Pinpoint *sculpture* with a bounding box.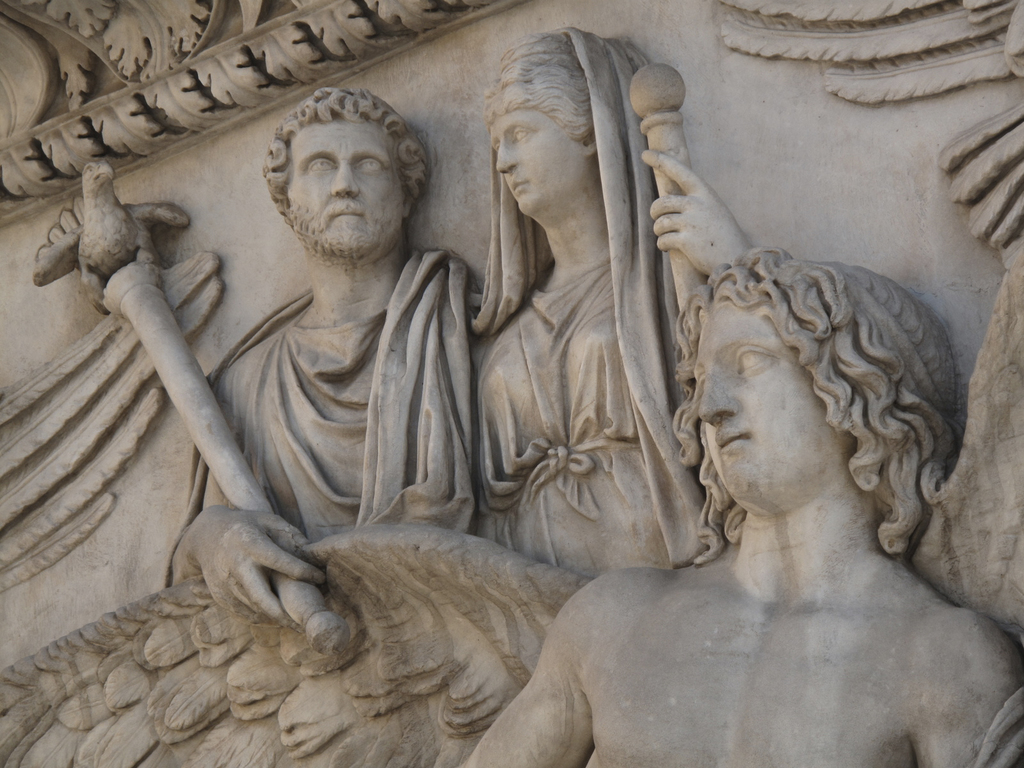
[465, 244, 1023, 767].
